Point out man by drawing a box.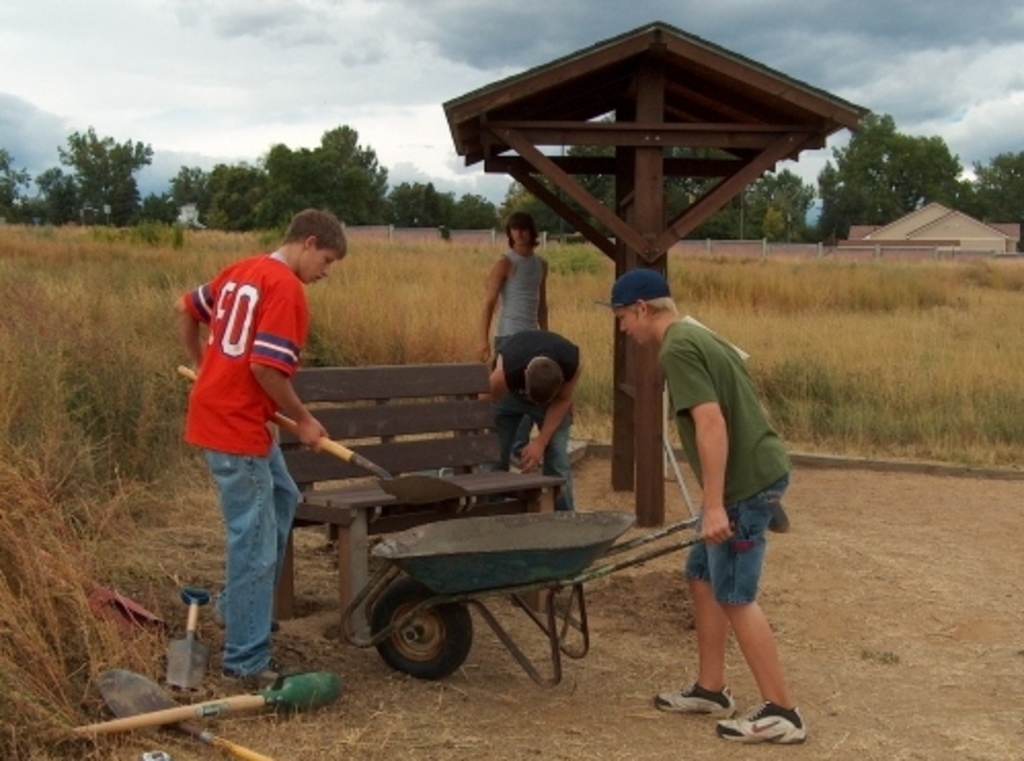
{"left": 474, "top": 328, "right": 577, "bottom": 507}.
